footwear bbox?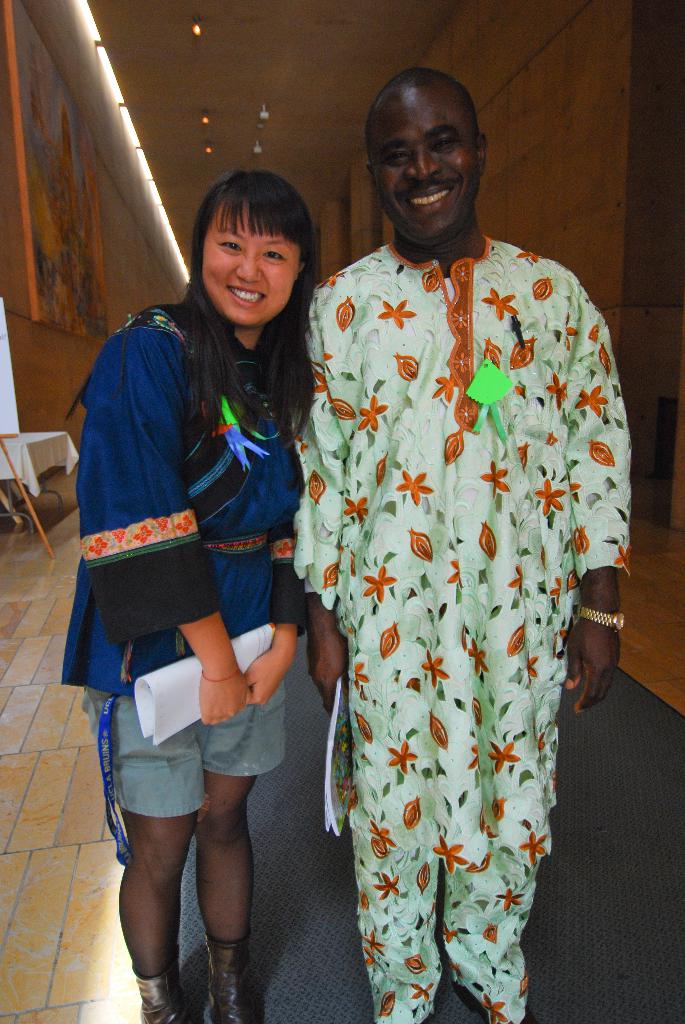
196 938 257 1023
